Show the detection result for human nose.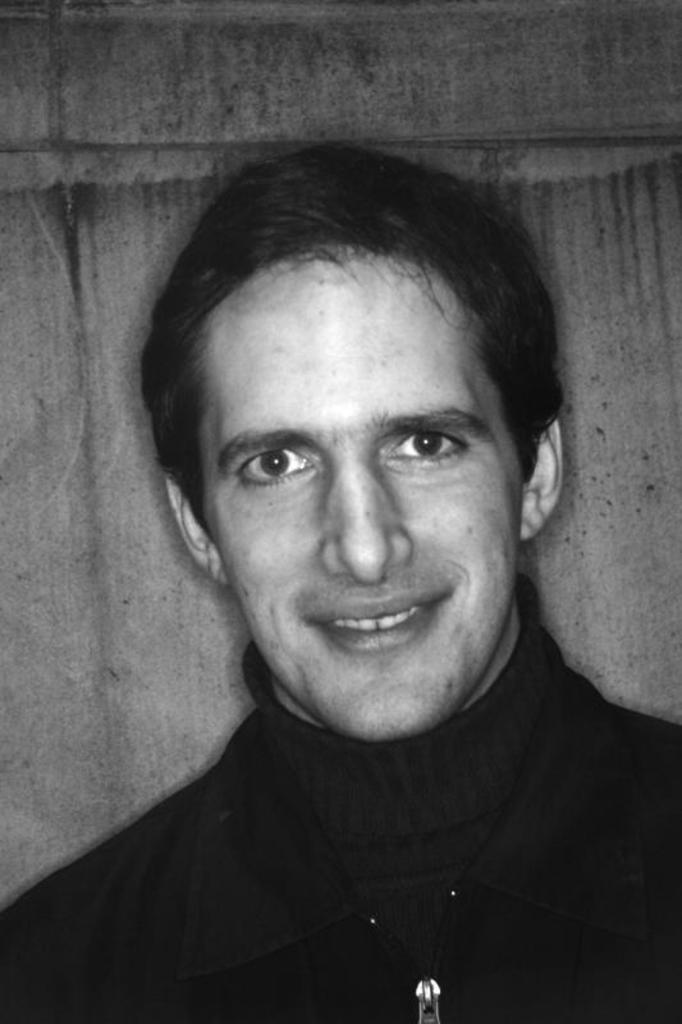
rect(317, 452, 411, 582).
